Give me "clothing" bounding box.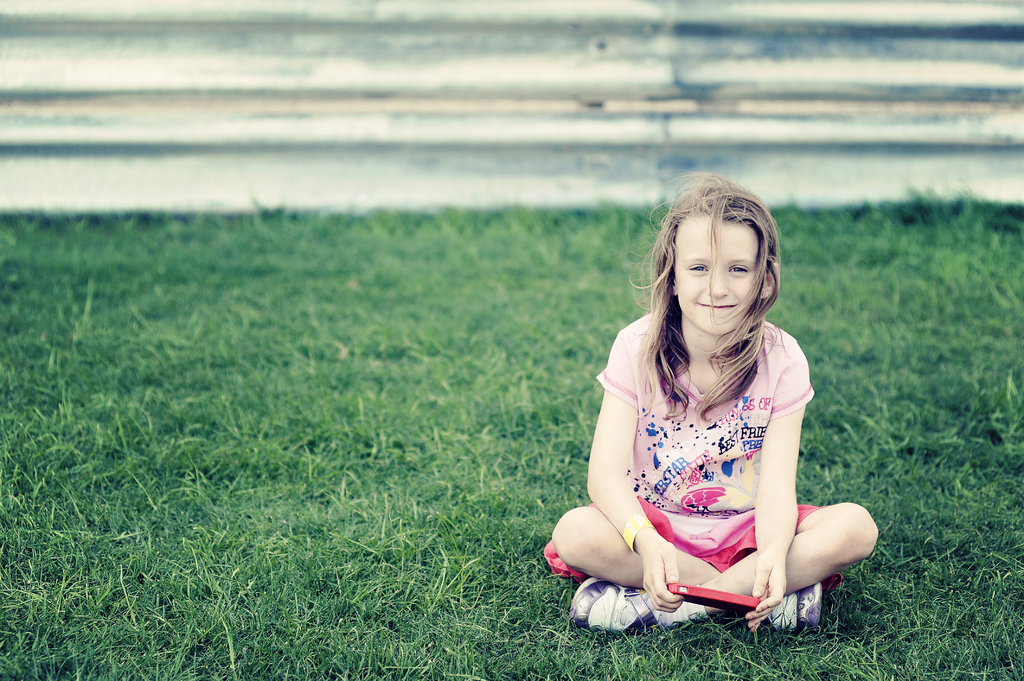
x1=608, y1=321, x2=837, y2=598.
